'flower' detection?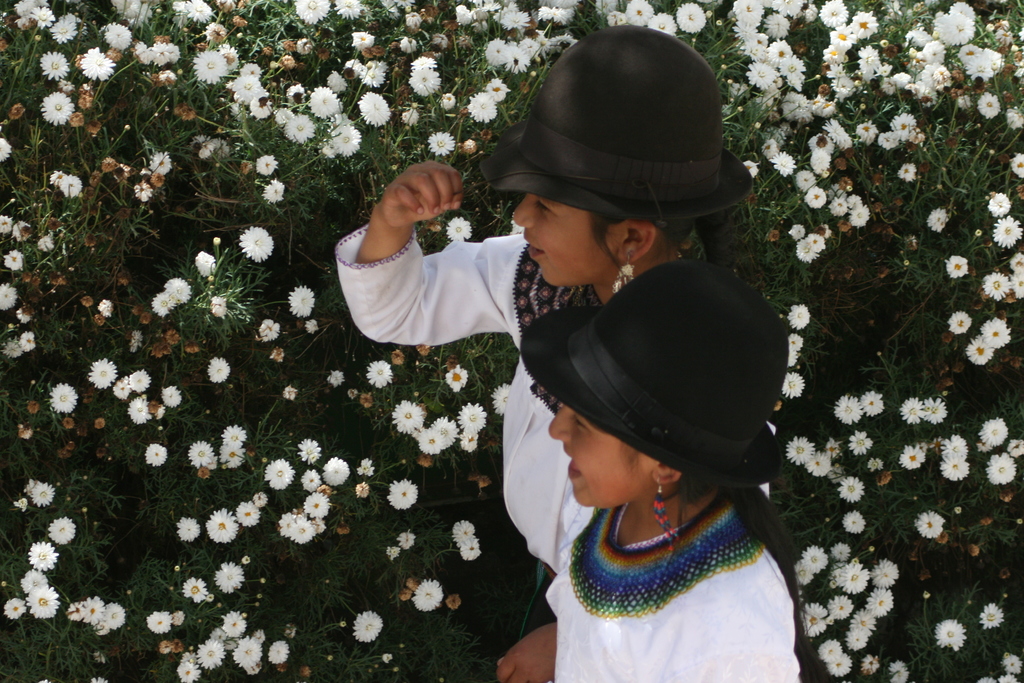
locate(305, 470, 323, 492)
